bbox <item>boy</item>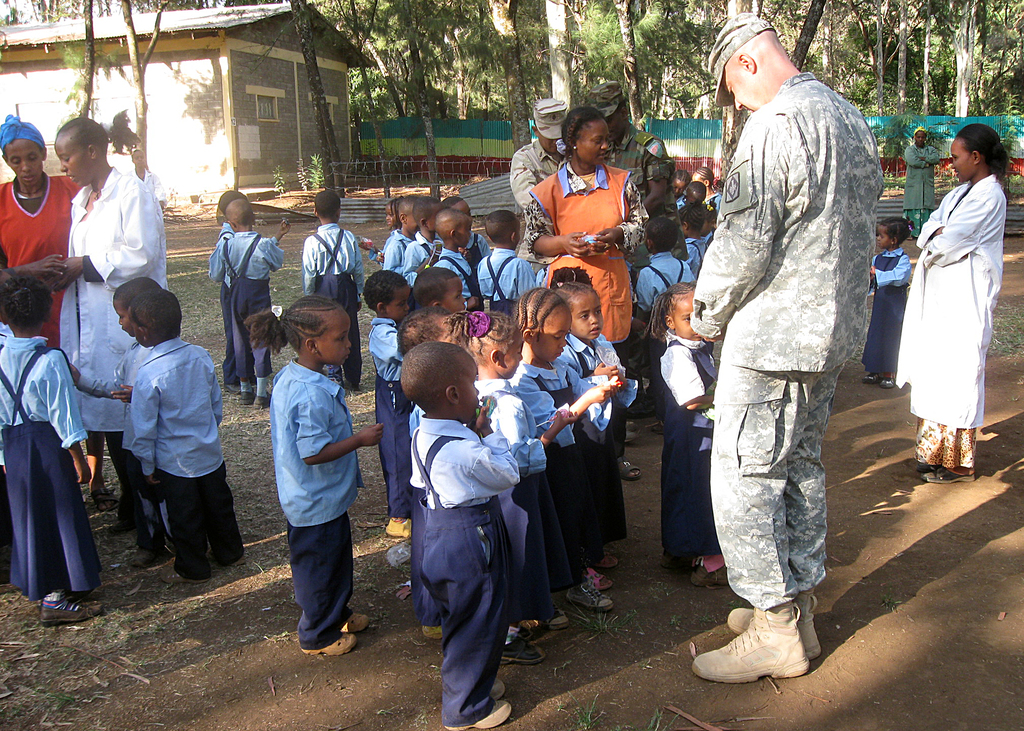
BBox(245, 273, 384, 658)
